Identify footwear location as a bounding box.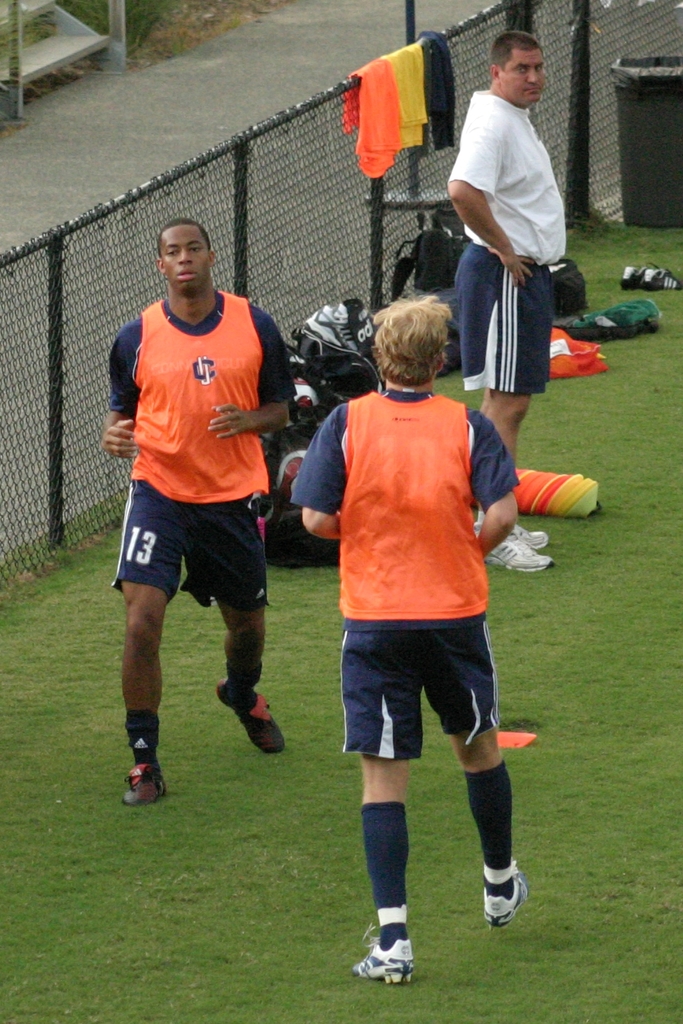
<region>356, 927, 421, 988</region>.
